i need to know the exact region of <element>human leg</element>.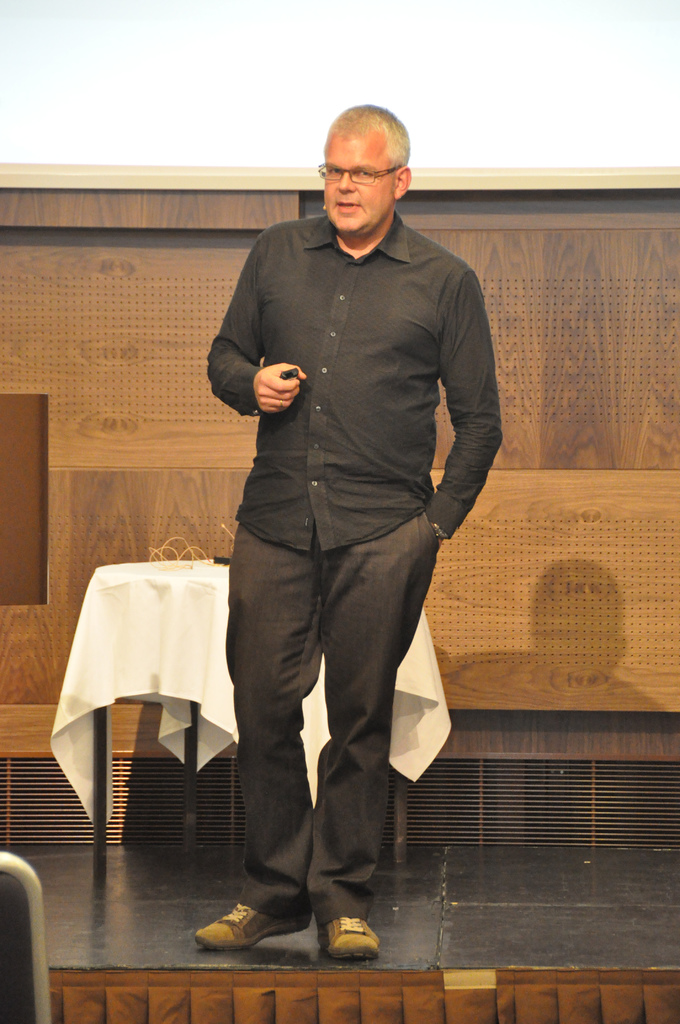
Region: {"x1": 322, "y1": 512, "x2": 434, "y2": 960}.
